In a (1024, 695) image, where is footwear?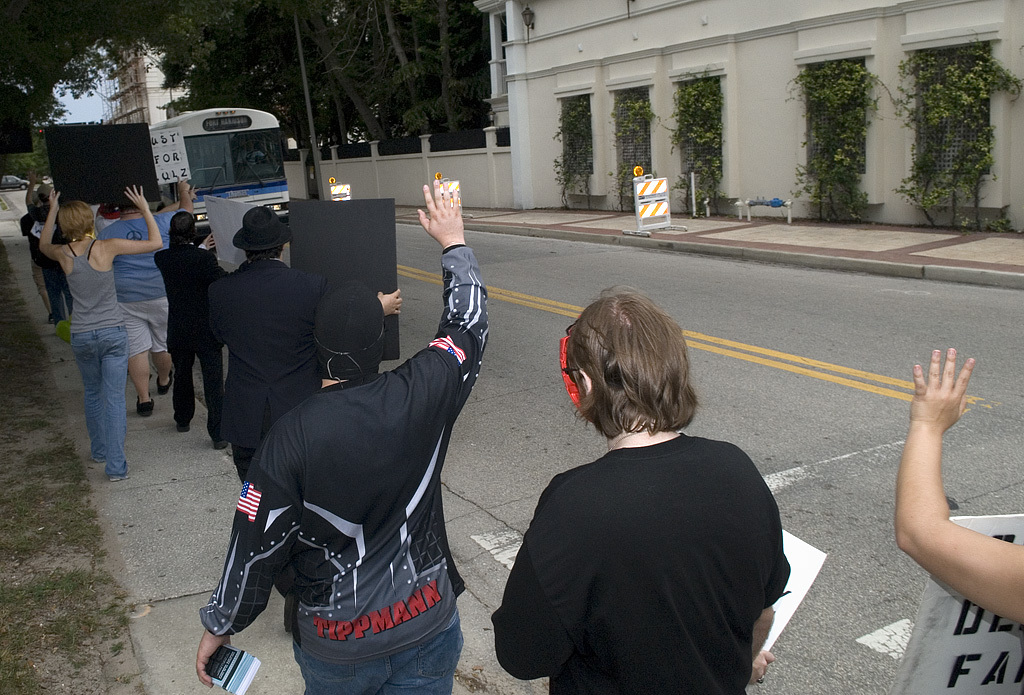
x1=154, y1=371, x2=174, y2=397.
